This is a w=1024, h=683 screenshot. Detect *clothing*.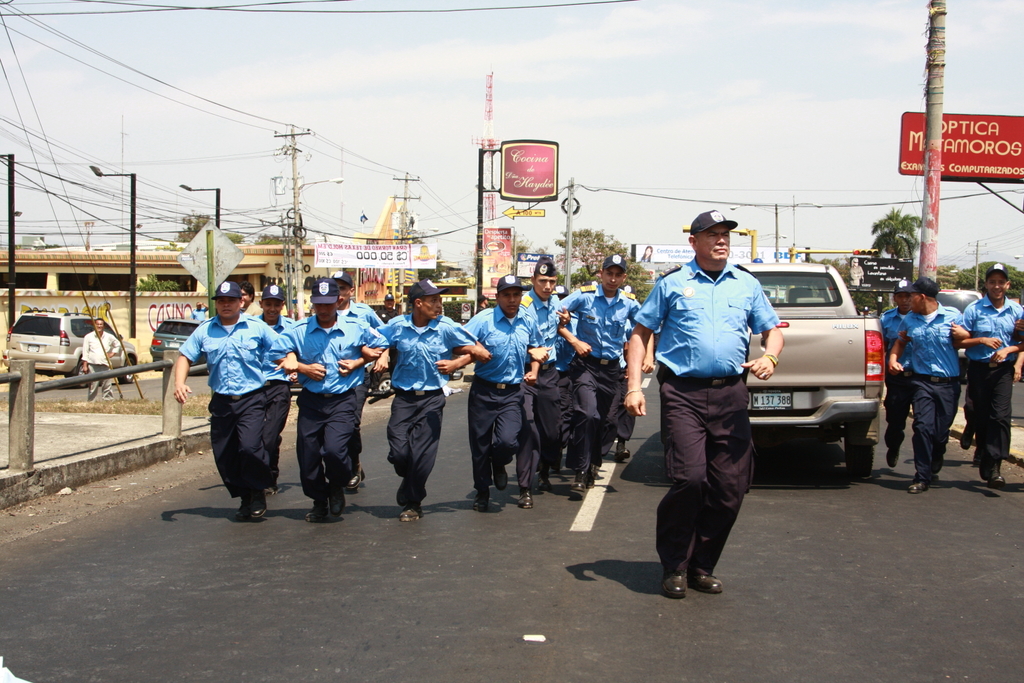
Rect(259, 311, 294, 486).
